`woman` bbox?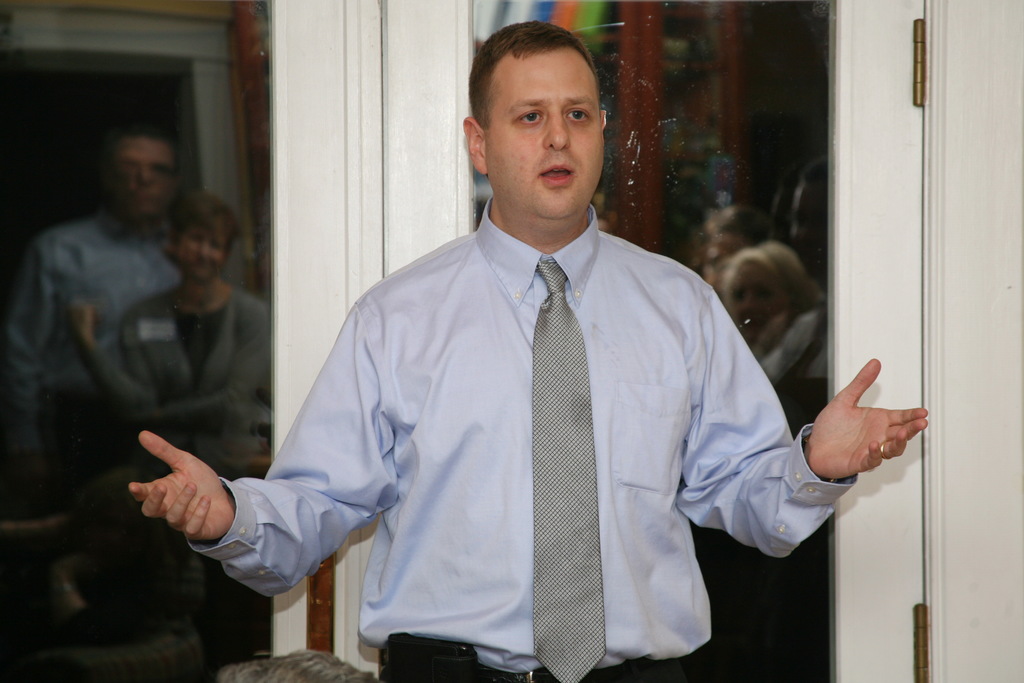
bbox=(74, 187, 271, 448)
